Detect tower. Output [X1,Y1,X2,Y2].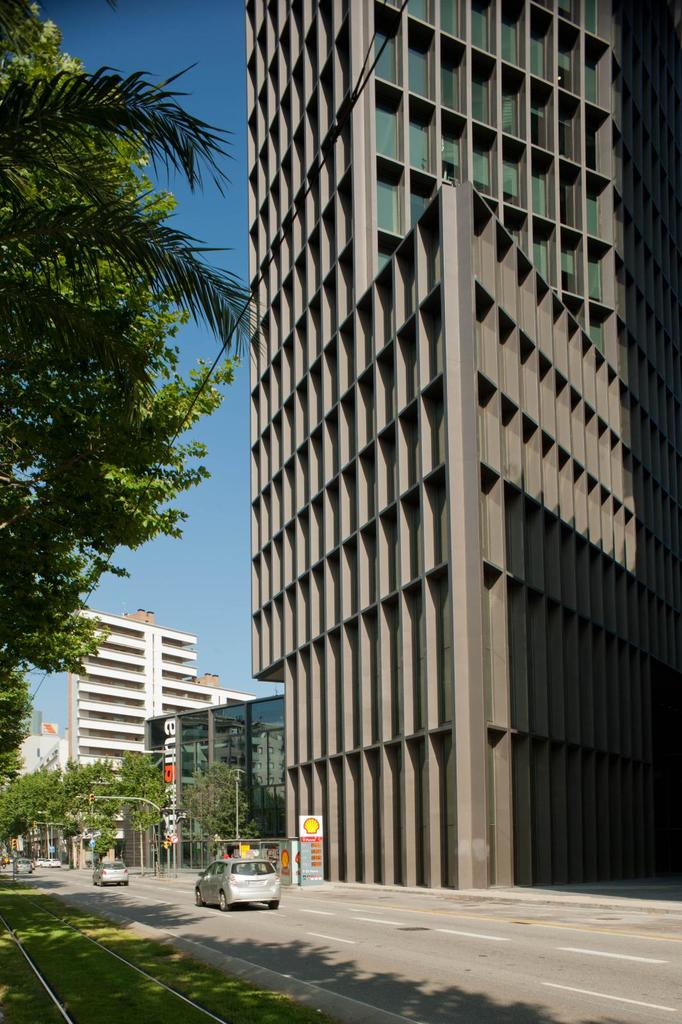
[245,0,681,888].
